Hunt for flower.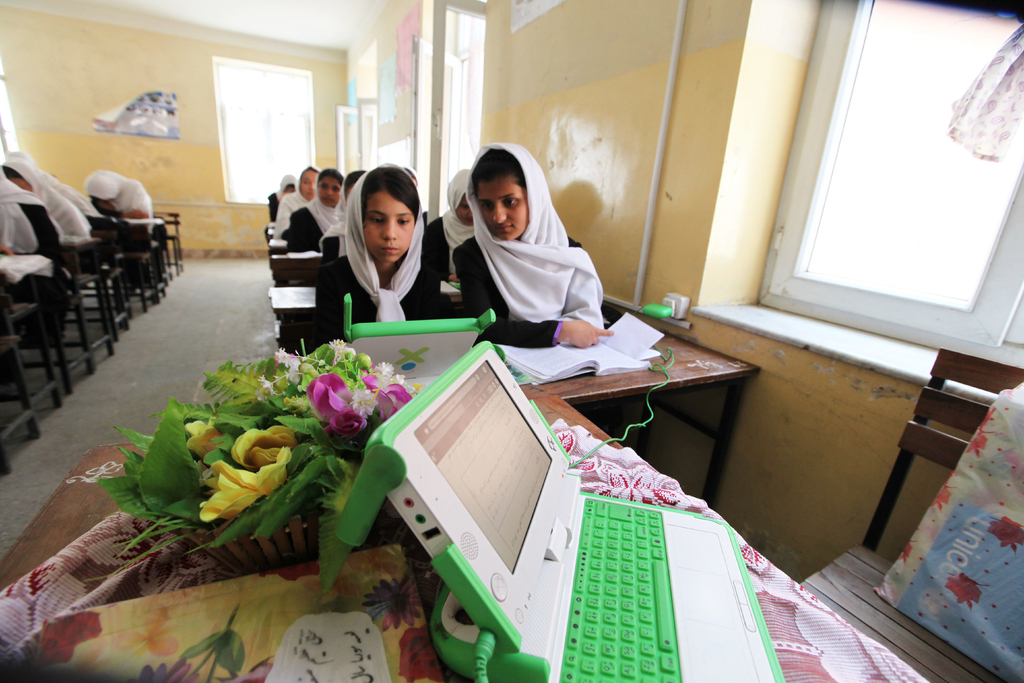
Hunted down at <box>276,350,292,372</box>.
